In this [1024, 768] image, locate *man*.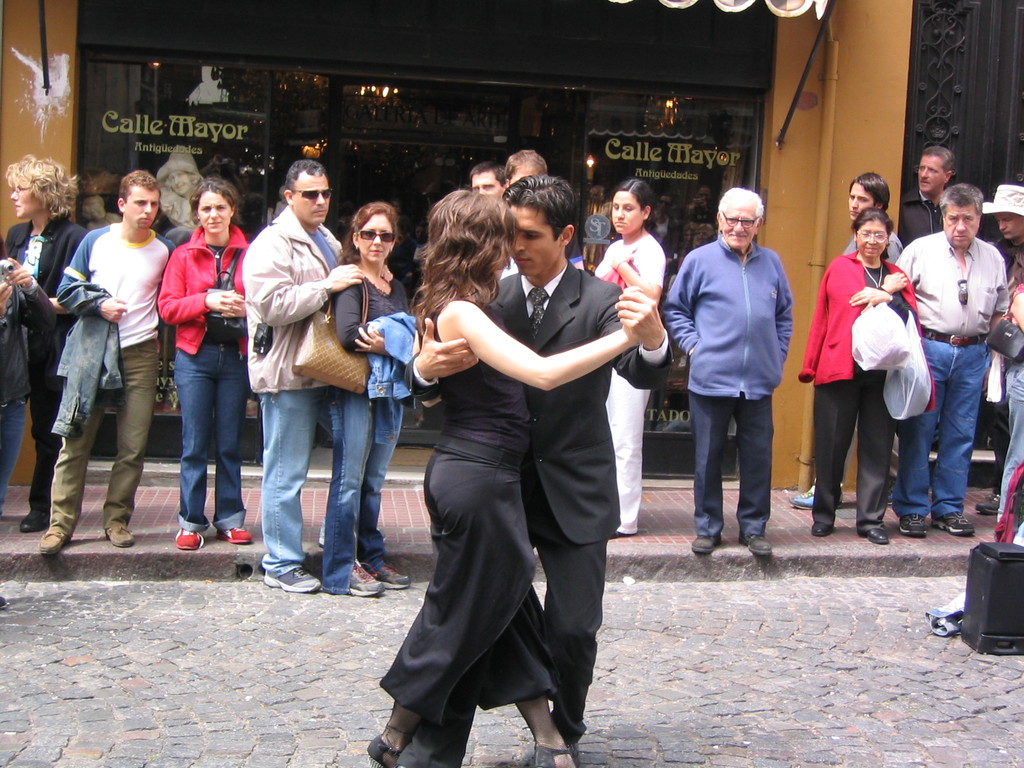
Bounding box: 895/178/1009/536.
